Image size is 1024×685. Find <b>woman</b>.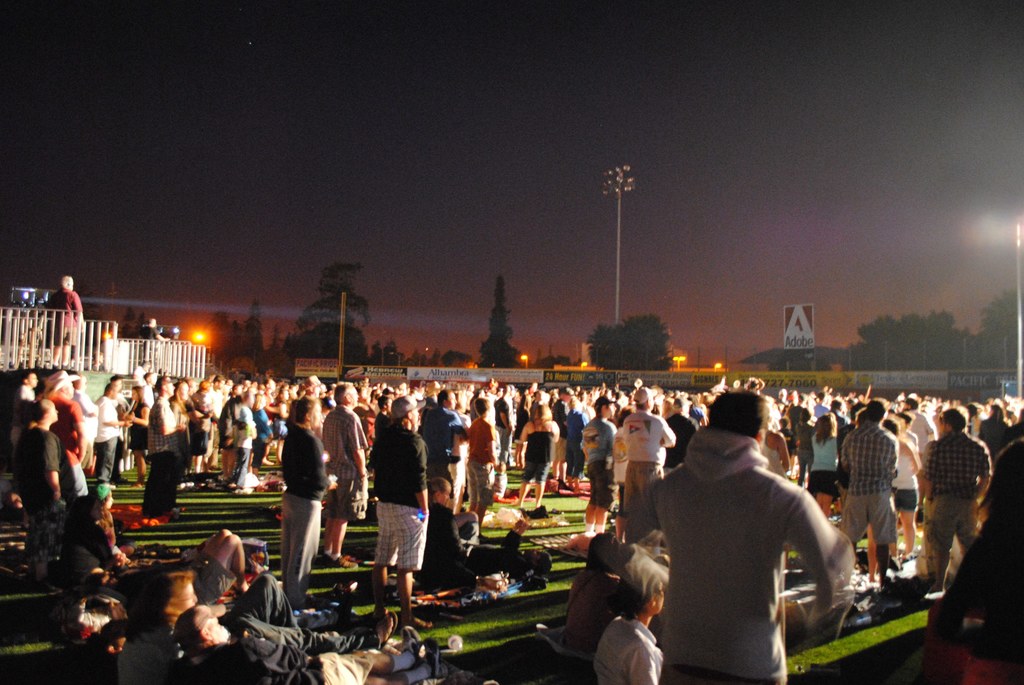
Rect(594, 553, 673, 684).
